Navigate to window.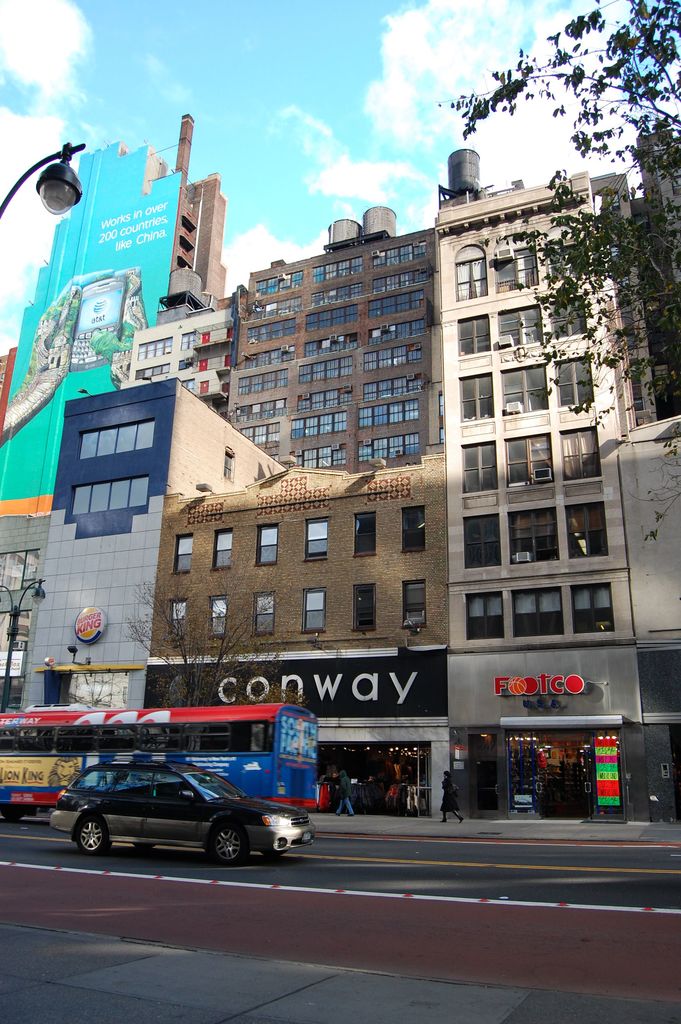
Navigation target: bbox=(463, 442, 497, 497).
